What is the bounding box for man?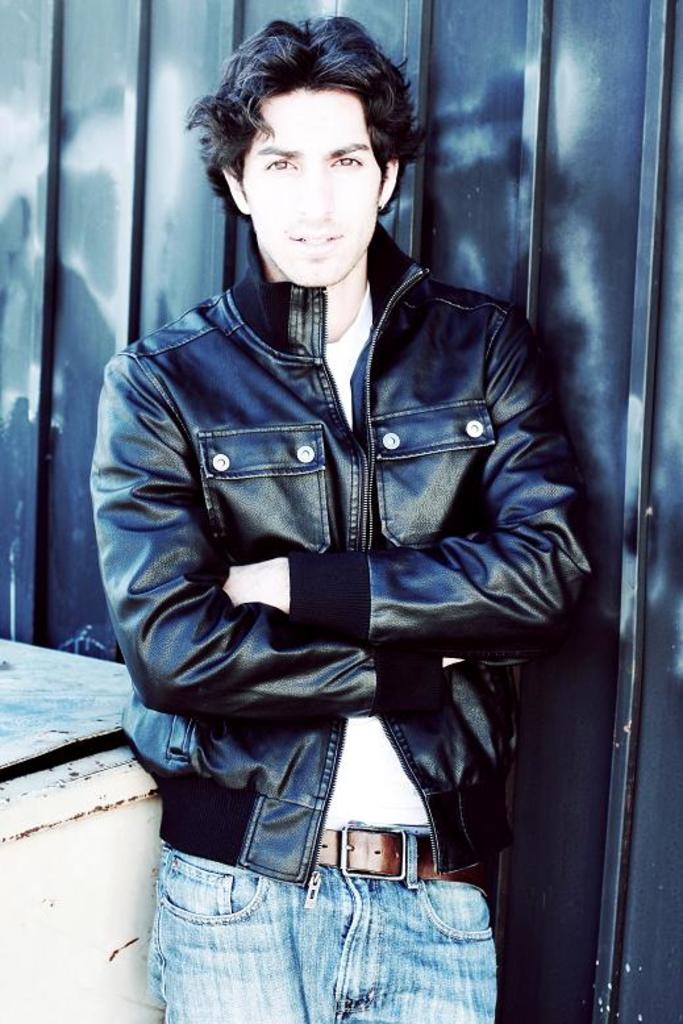
x1=89, y1=0, x2=605, y2=969.
